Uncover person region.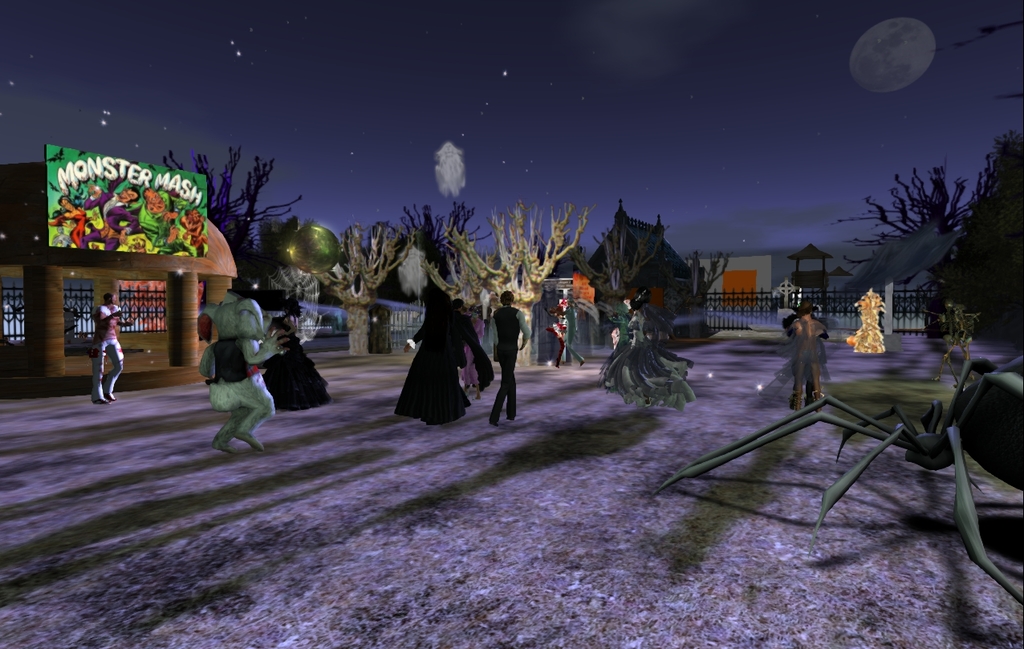
Uncovered: Rect(784, 302, 827, 412).
